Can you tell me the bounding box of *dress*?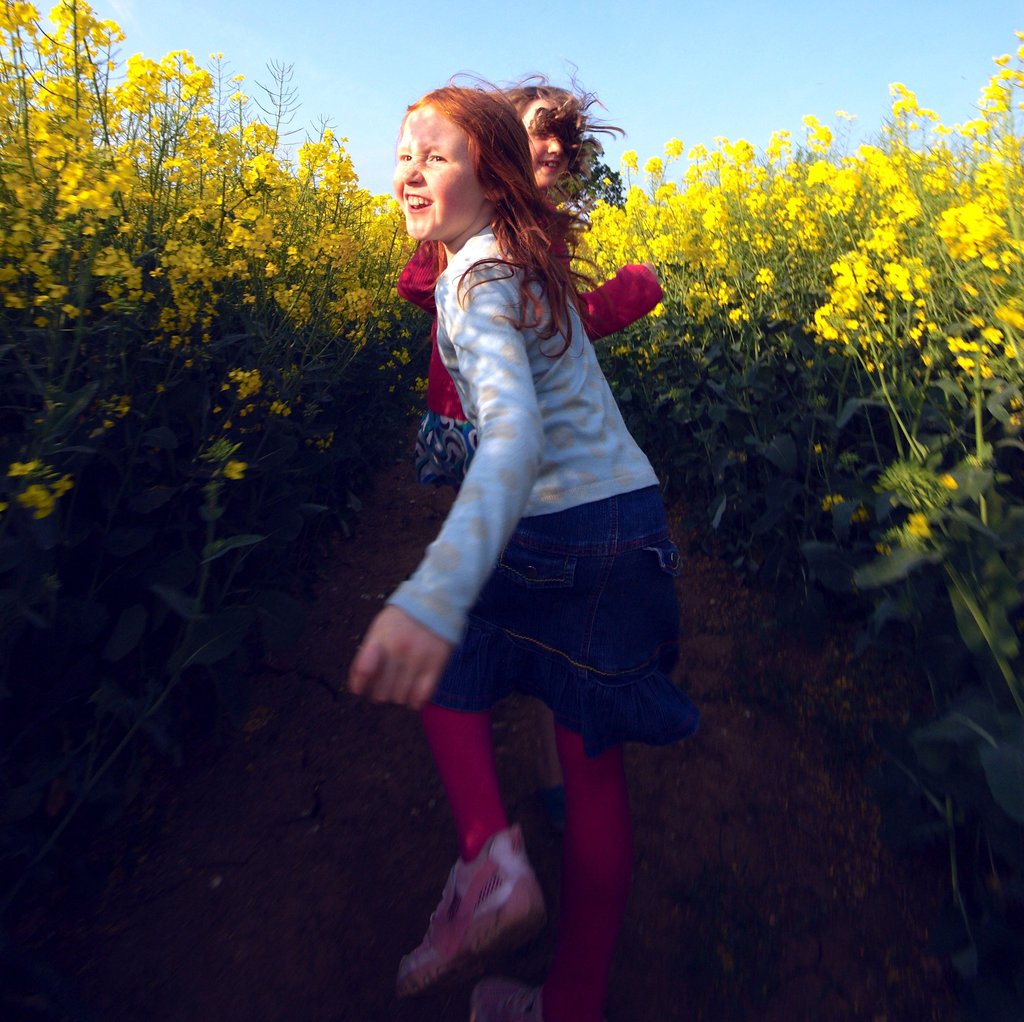
box(384, 229, 705, 758).
